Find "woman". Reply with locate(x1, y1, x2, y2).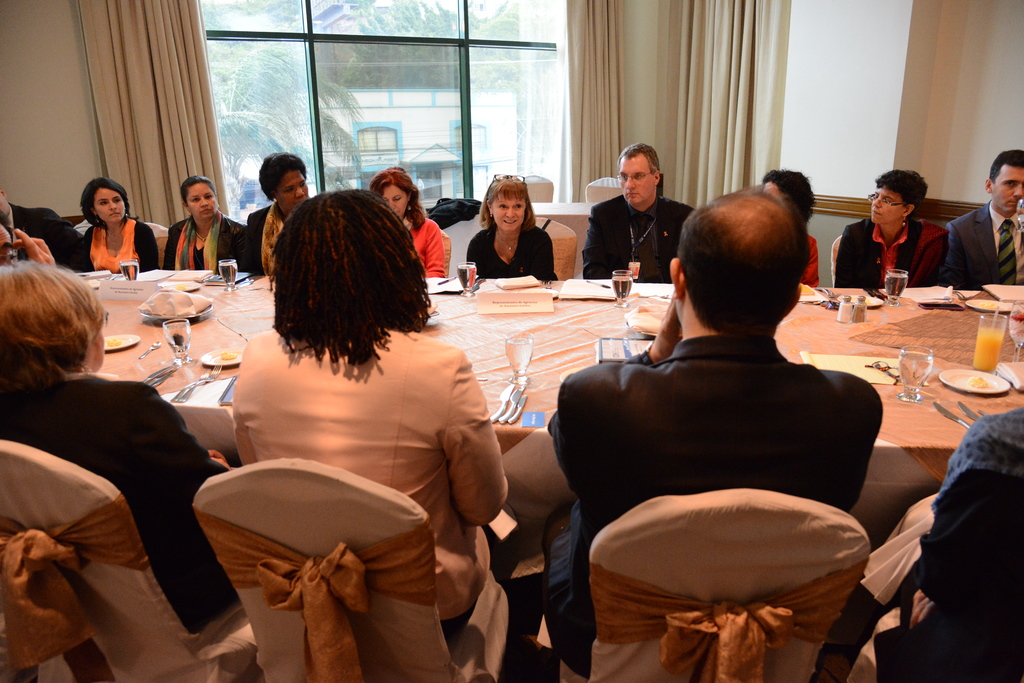
locate(239, 152, 310, 272).
